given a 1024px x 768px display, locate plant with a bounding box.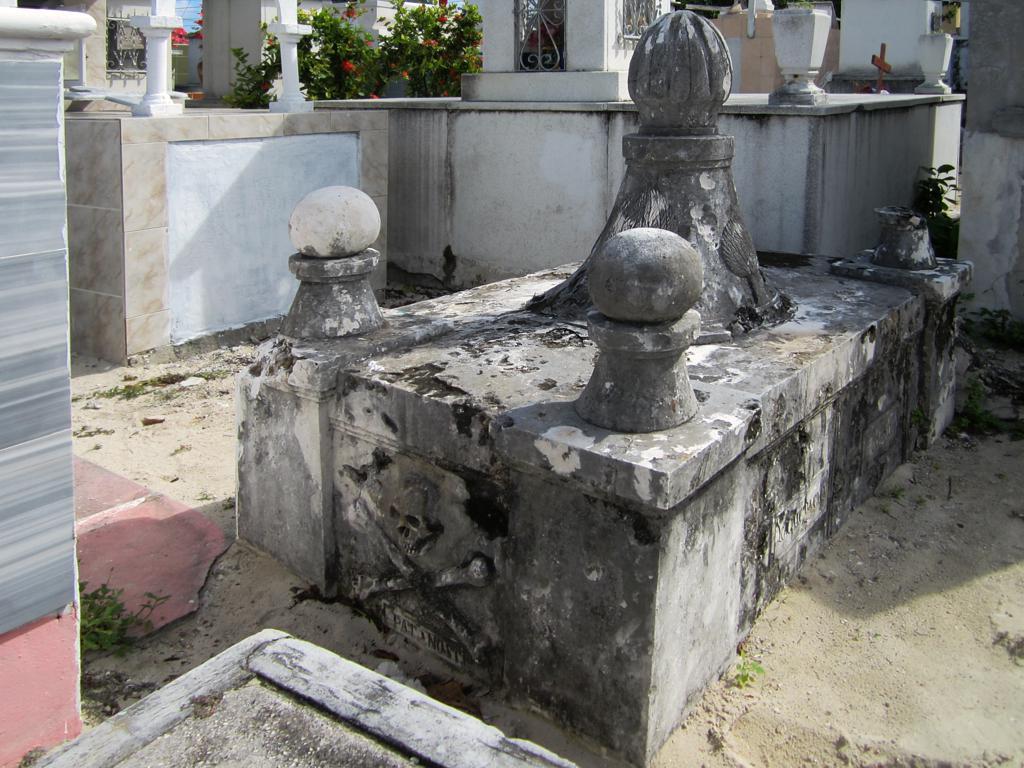
Located: <region>79, 564, 174, 660</region>.
